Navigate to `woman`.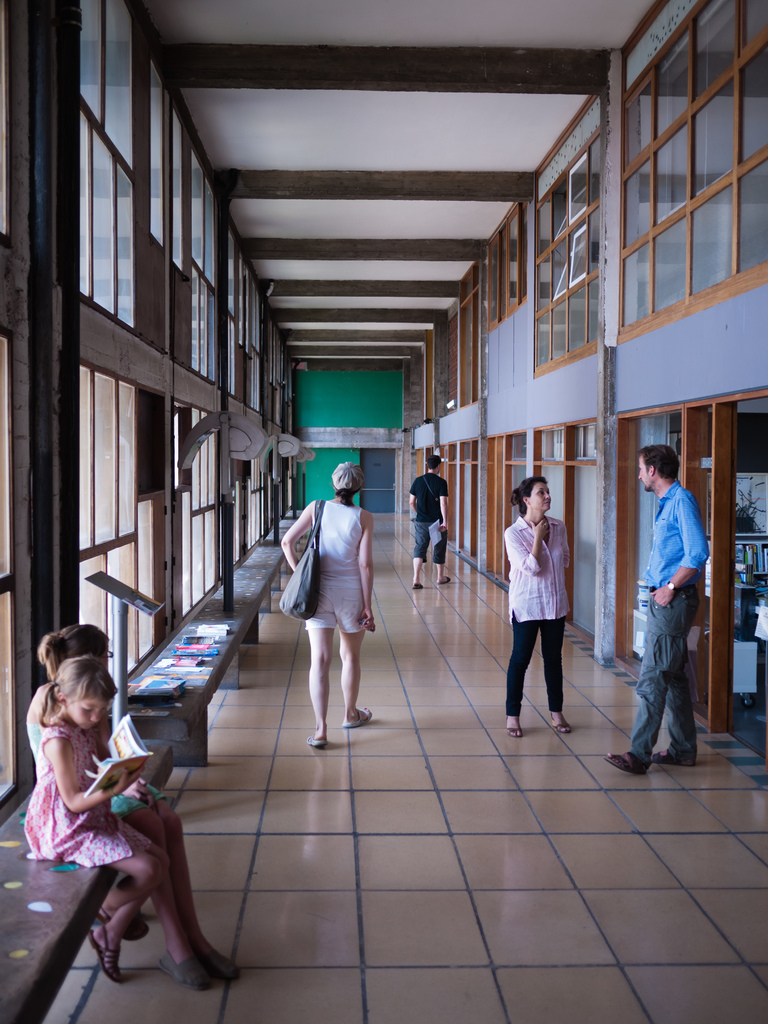
Navigation target: [left=19, top=620, right=231, bottom=997].
